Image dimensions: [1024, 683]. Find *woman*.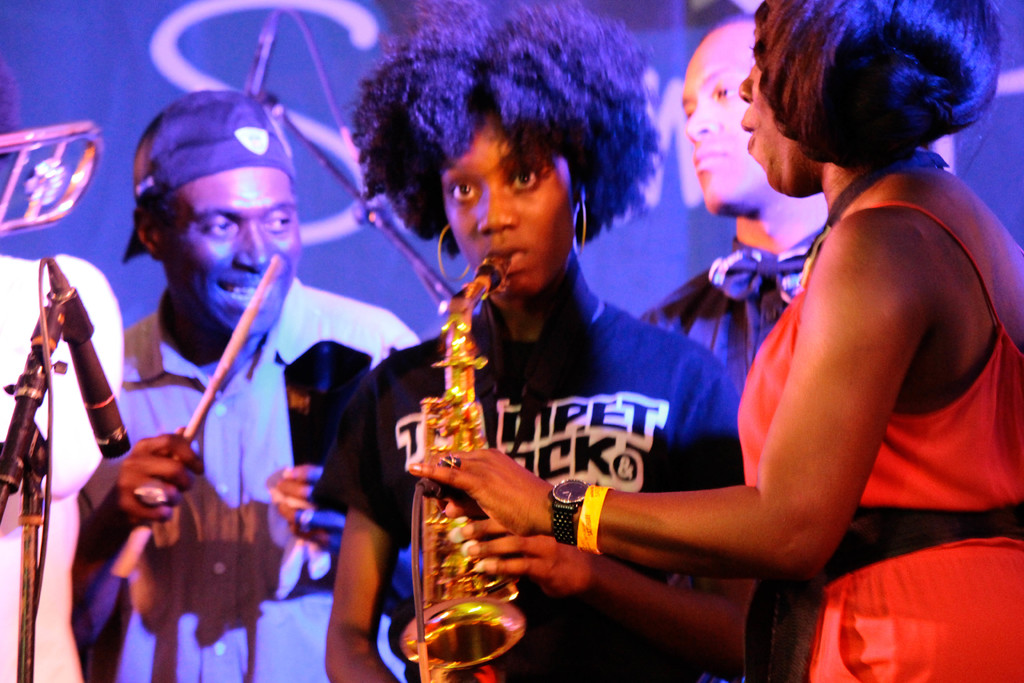
x1=419 y1=3 x2=1023 y2=682.
